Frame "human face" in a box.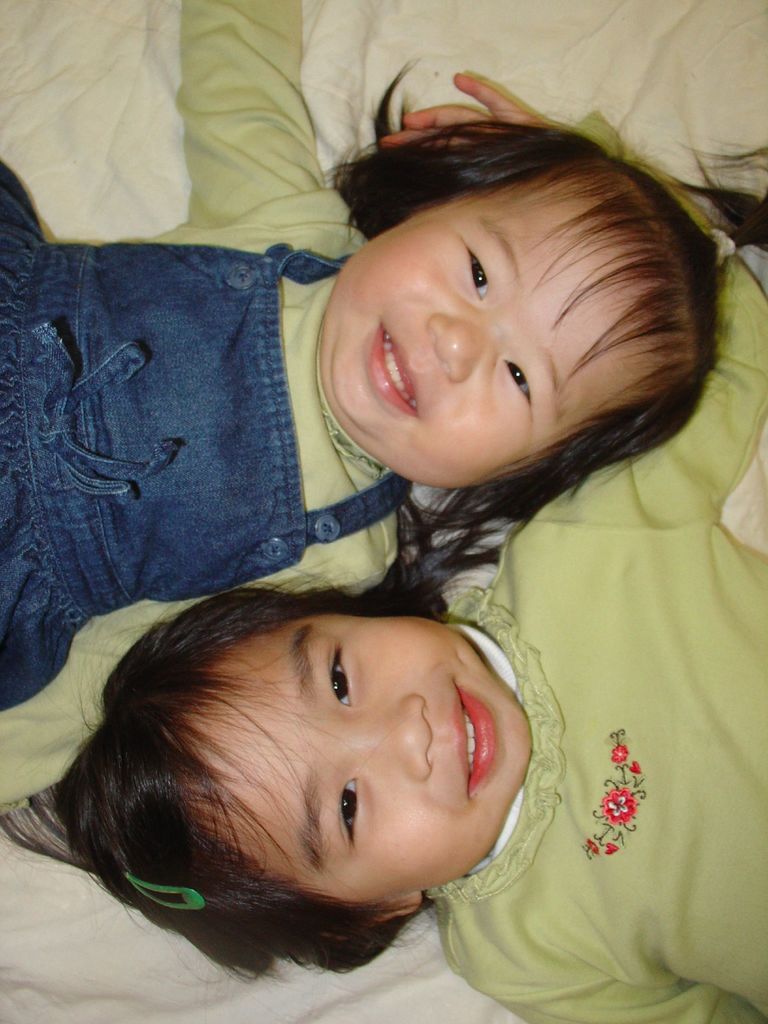
BBox(205, 618, 527, 901).
